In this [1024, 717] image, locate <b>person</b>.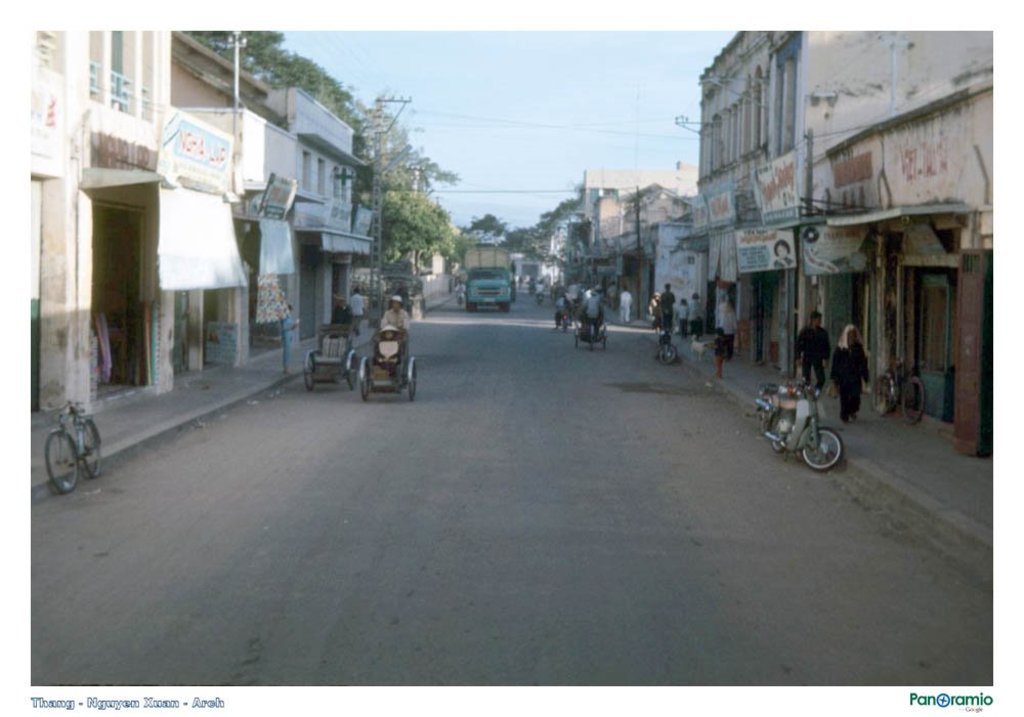
Bounding box: {"x1": 794, "y1": 311, "x2": 838, "y2": 398}.
